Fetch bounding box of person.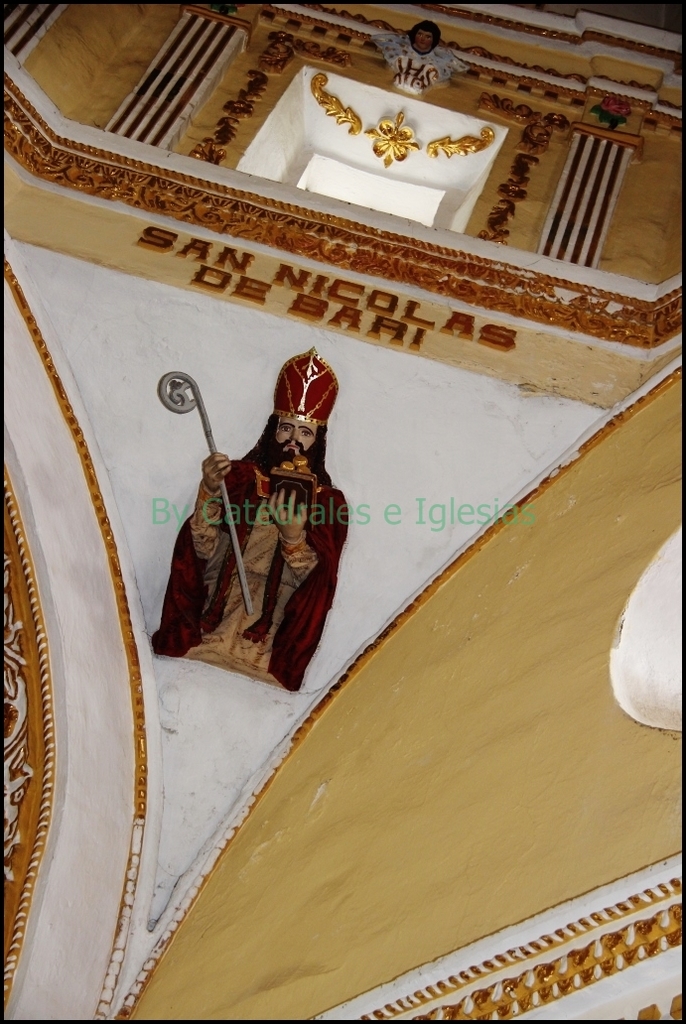
Bbox: bbox=[136, 341, 343, 720].
